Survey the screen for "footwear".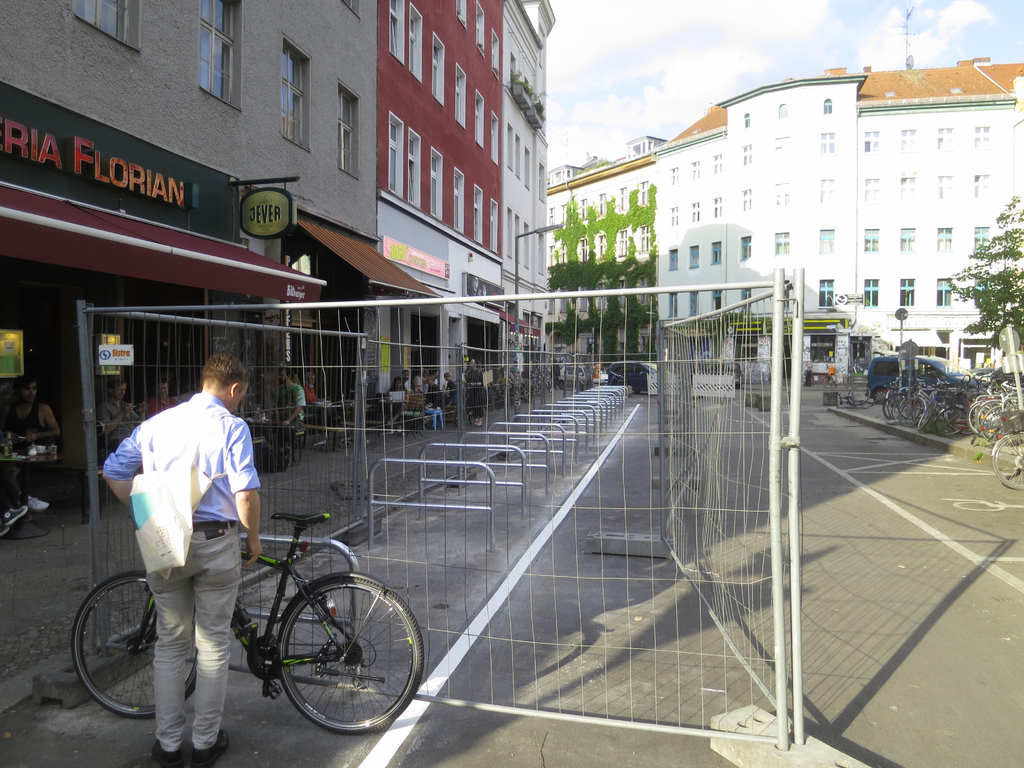
Survey found: bbox=(0, 521, 6, 537).
